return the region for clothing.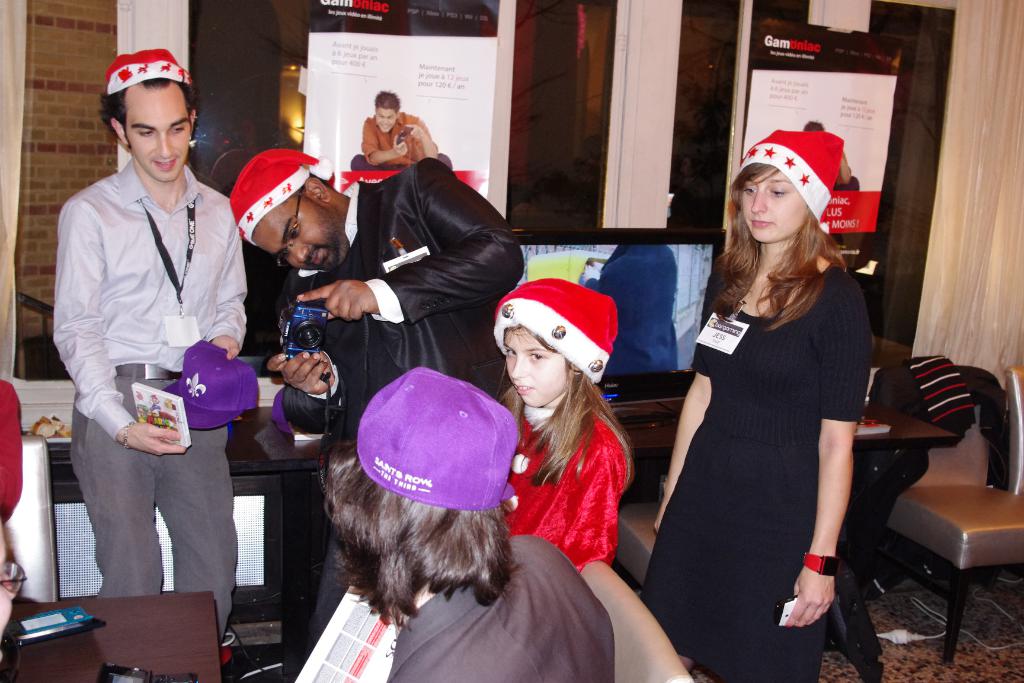
355/108/424/172.
